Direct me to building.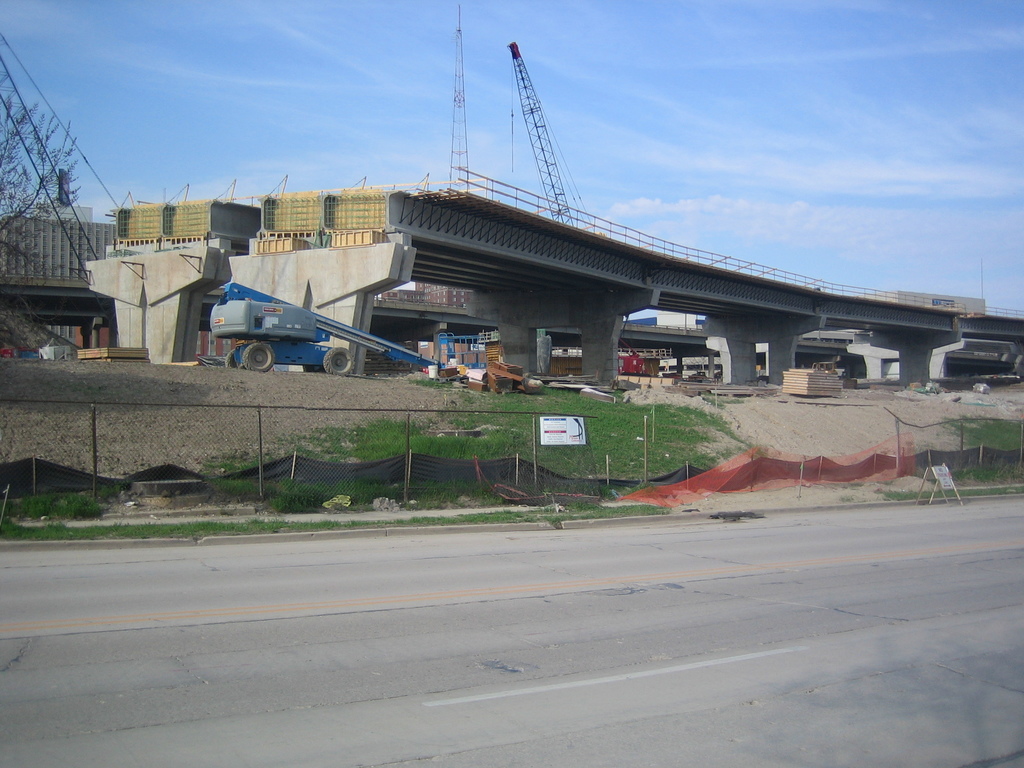
Direction: 77, 325, 243, 362.
